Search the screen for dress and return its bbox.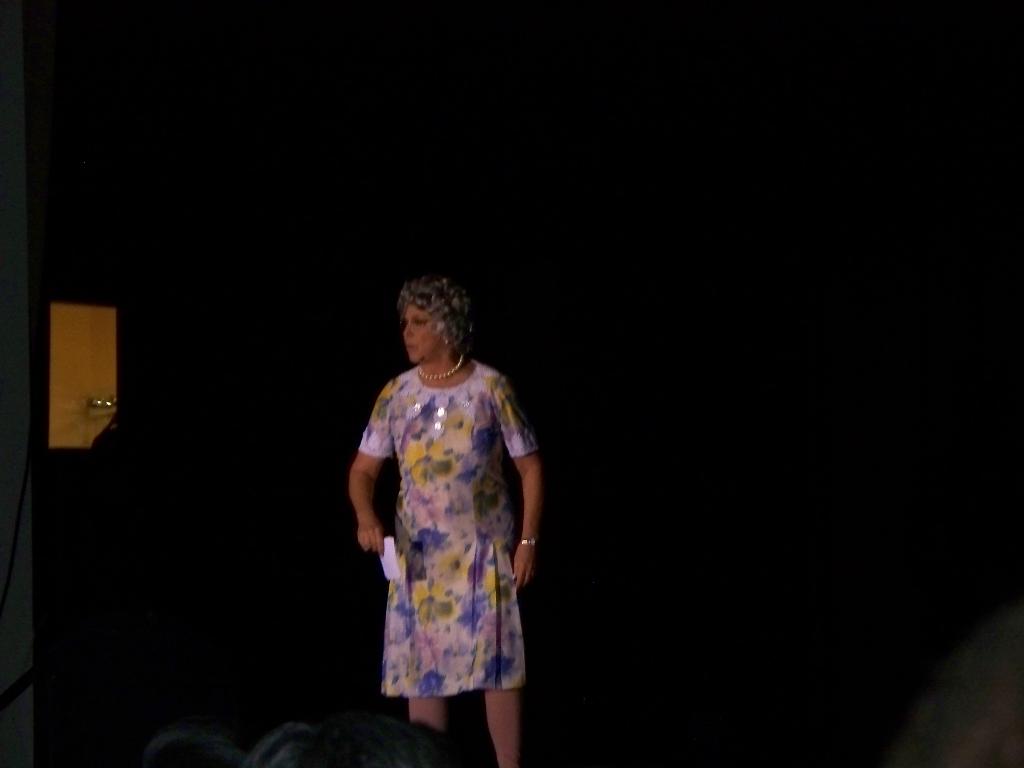
Found: 363:342:531:699.
